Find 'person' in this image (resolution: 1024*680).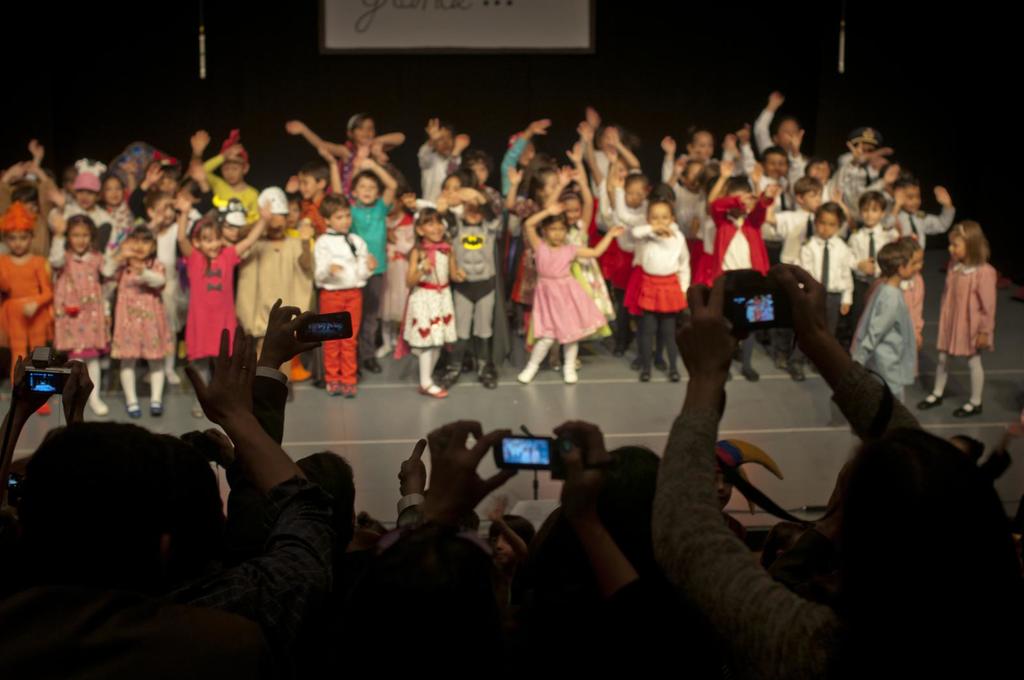
BBox(597, 159, 655, 354).
